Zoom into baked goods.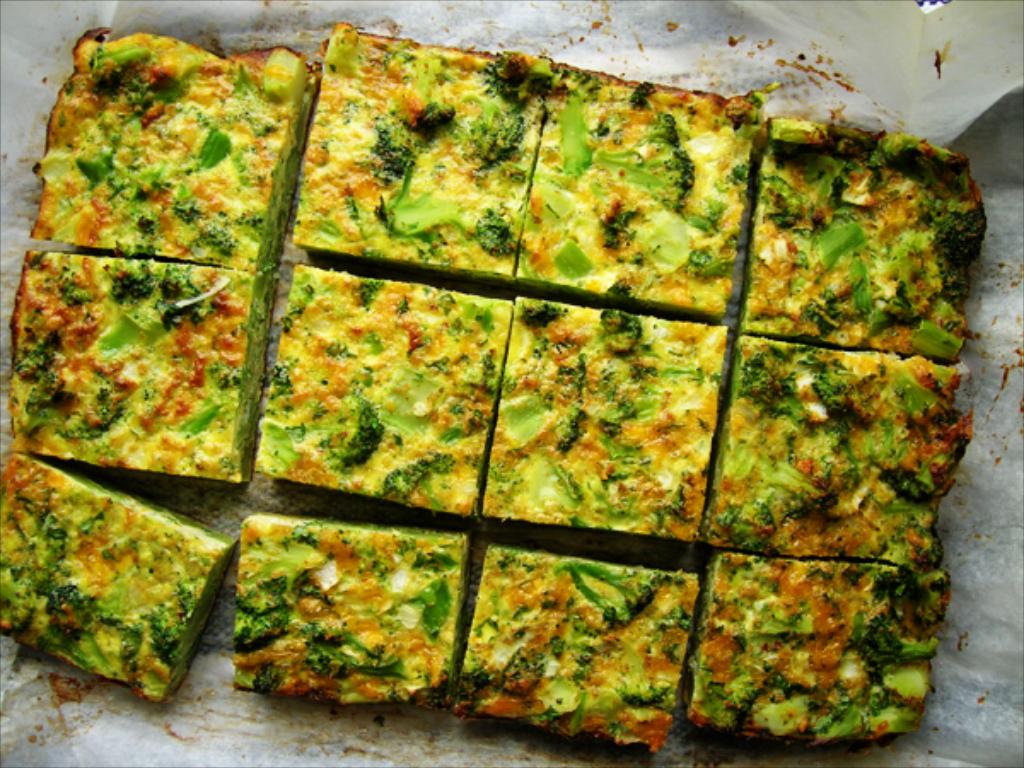
Zoom target: x1=9 y1=247 x2=276 y2=485.
